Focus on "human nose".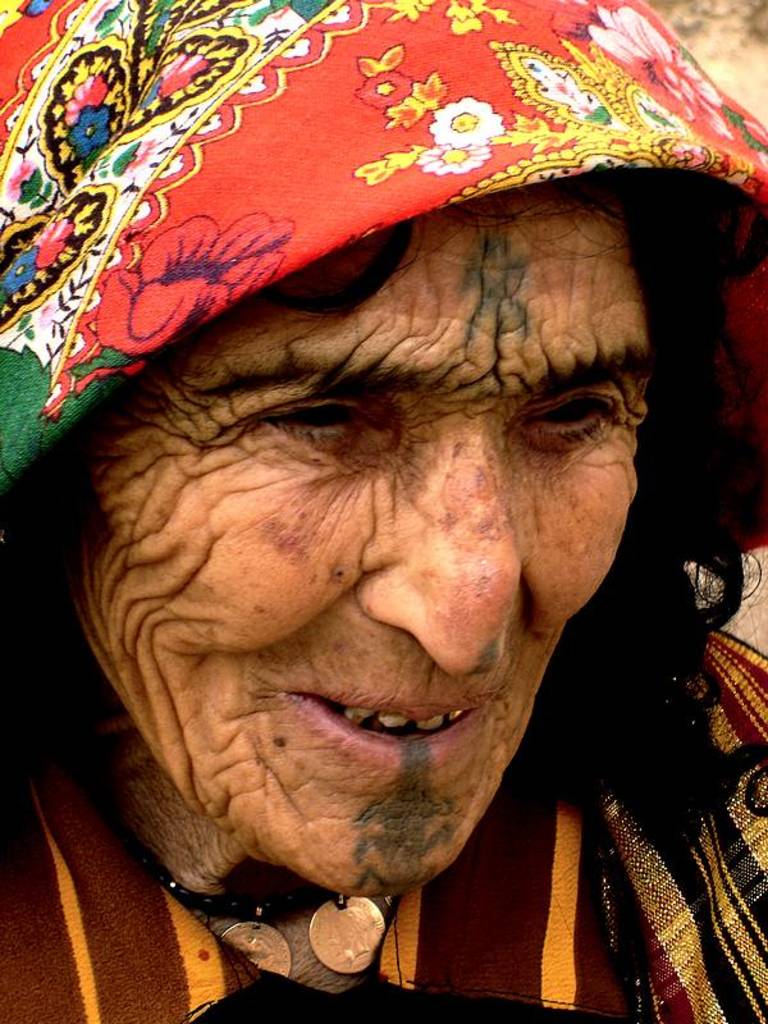
Focused at l=349, t=412, r=524, b=675.
